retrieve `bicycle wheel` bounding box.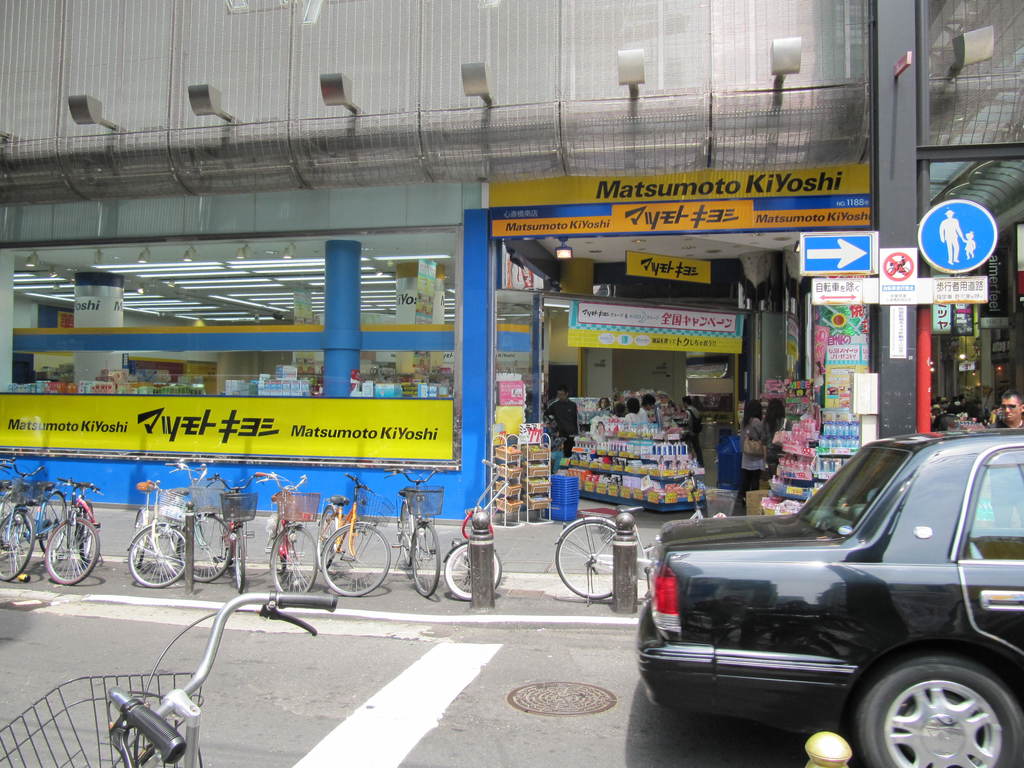
Bounding box: <box>43,515,101,585</box>.
